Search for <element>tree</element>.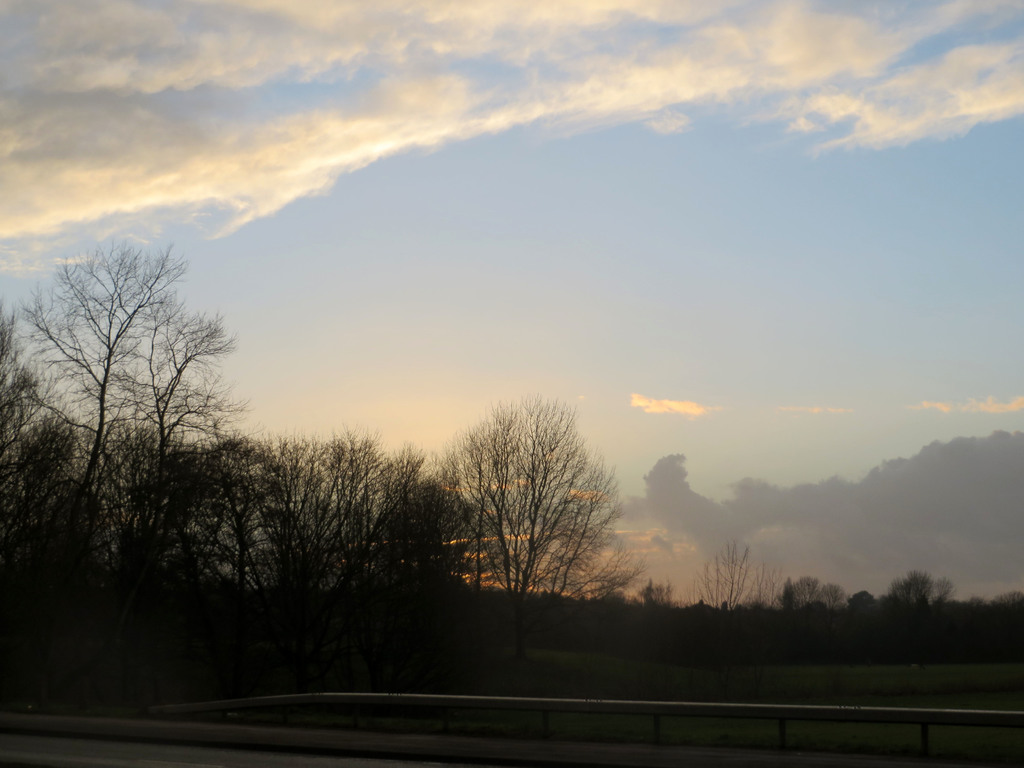
Found at region(788, 571, 859, 616).
